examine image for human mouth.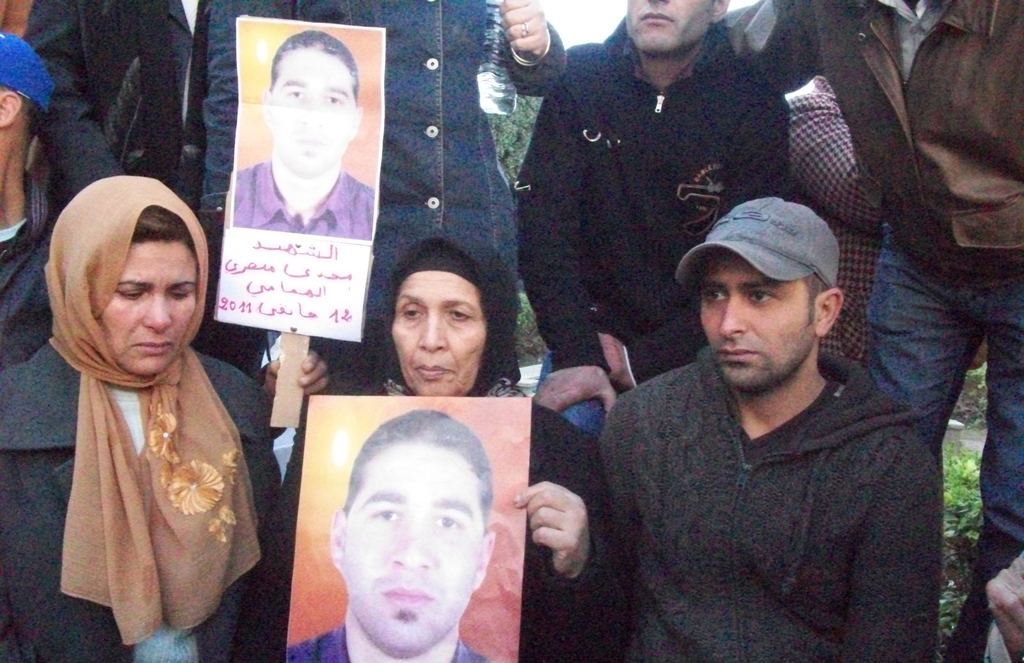
Examination result: x1=716 y1=348 x2=760 y2=362.
